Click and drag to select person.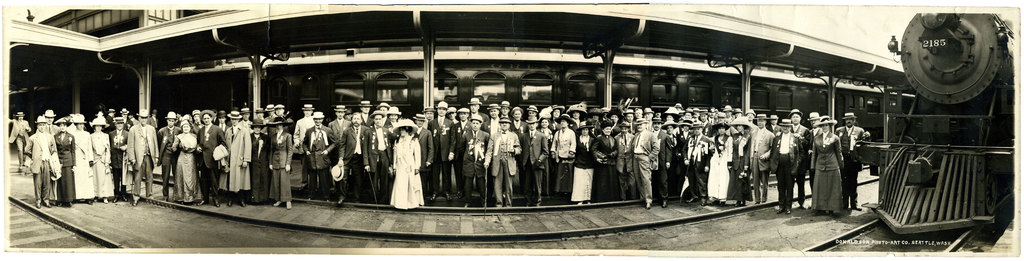
Selection: <region>381, 102, 419, 205</region>.
